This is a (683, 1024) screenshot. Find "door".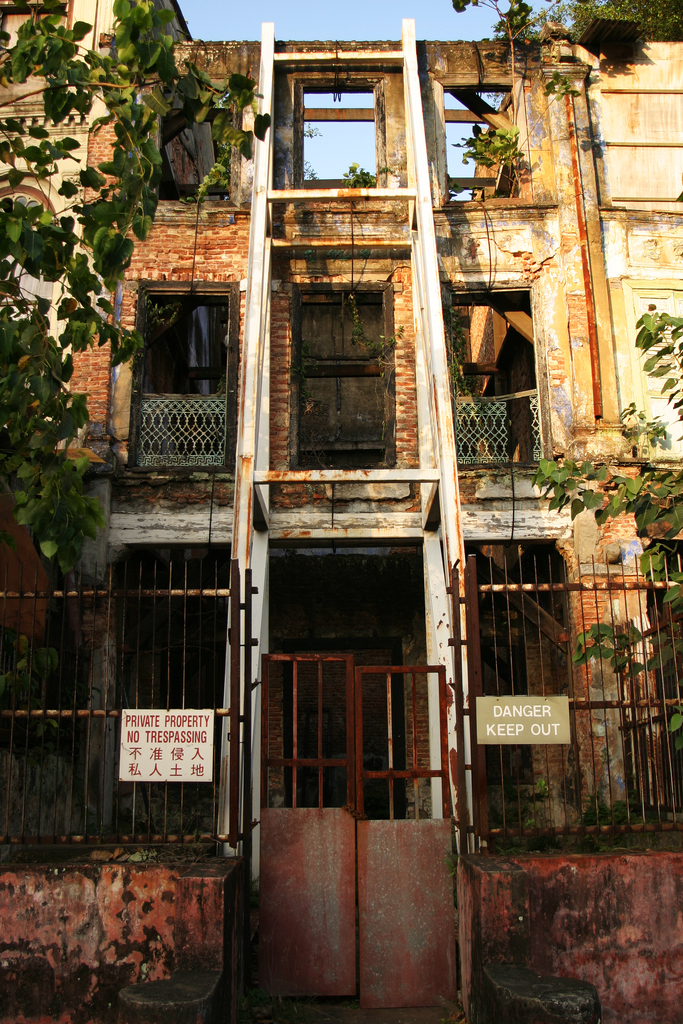
Bounding box: locate(243, 549, 471, 971).
